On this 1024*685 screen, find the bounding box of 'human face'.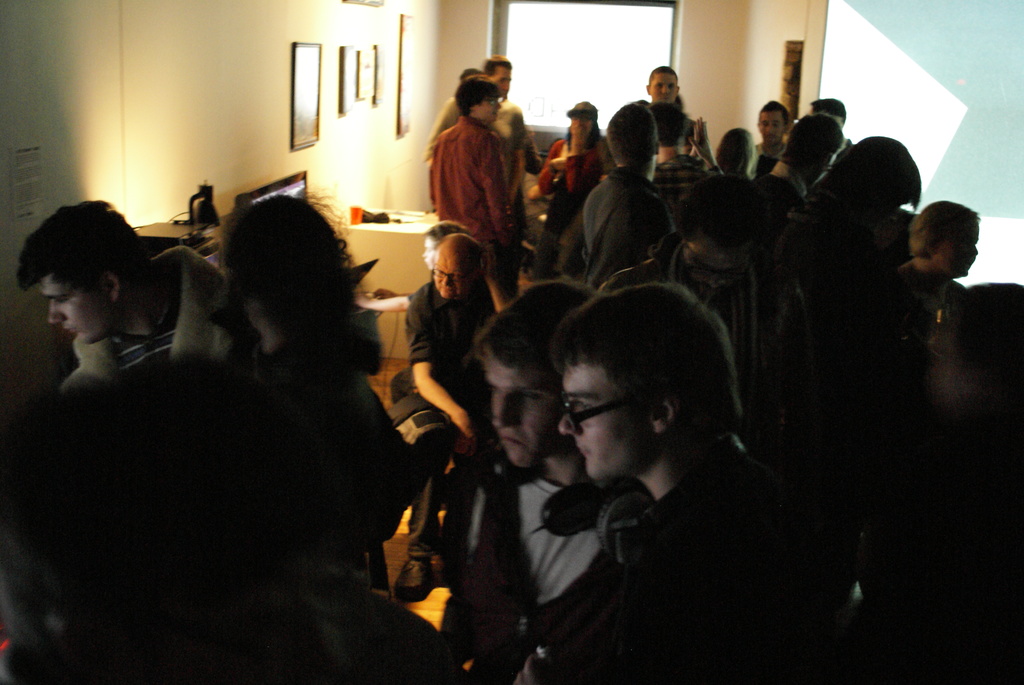
Bounding box: {"x1": 558, "y1": 354, "x2": 651, "y2": 479}.
